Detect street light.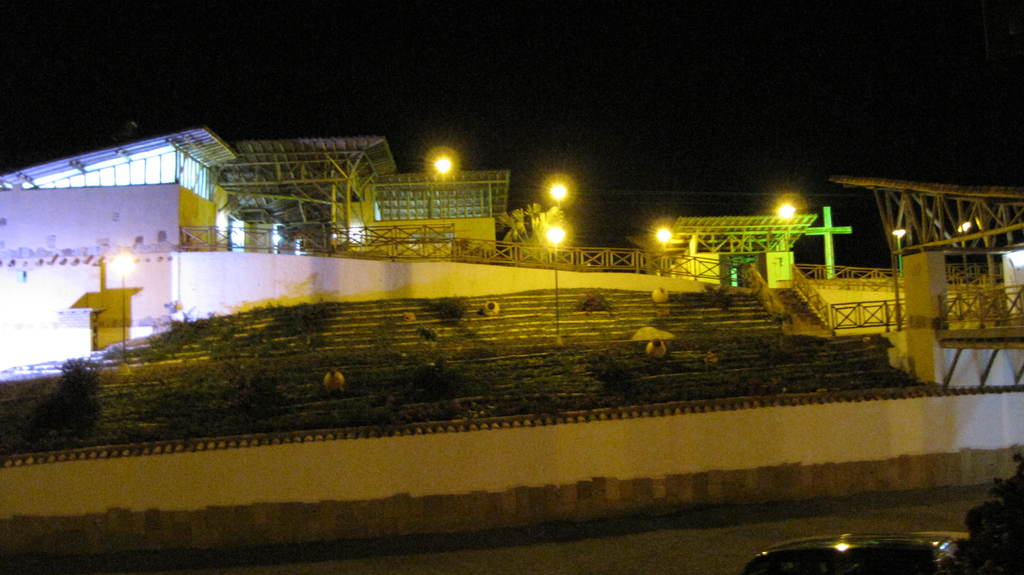
Detected at x1=893, y1=225, x2=904, y2=279.
